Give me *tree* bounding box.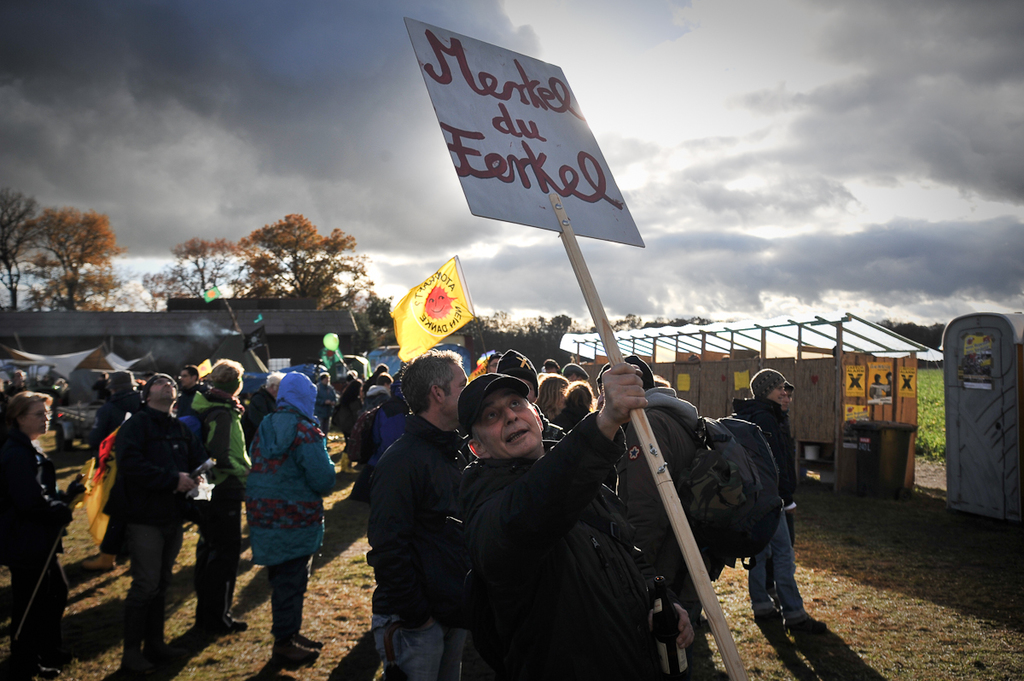
<region>0, 183, 52, 326</region>.
